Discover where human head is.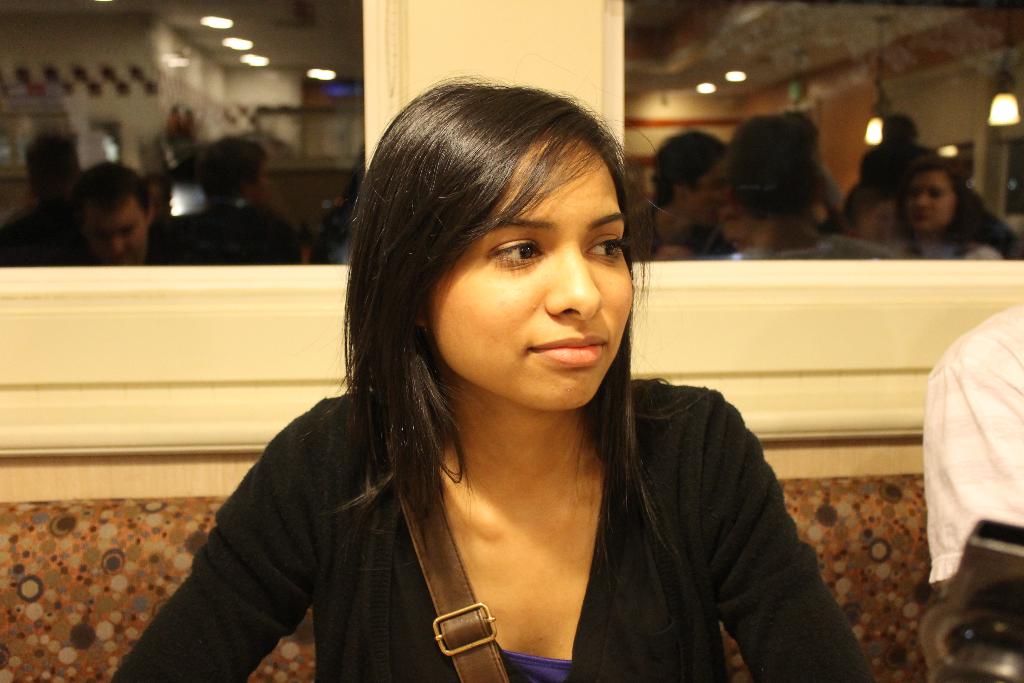
Discovered at locate(907, 164, 967, 232).
